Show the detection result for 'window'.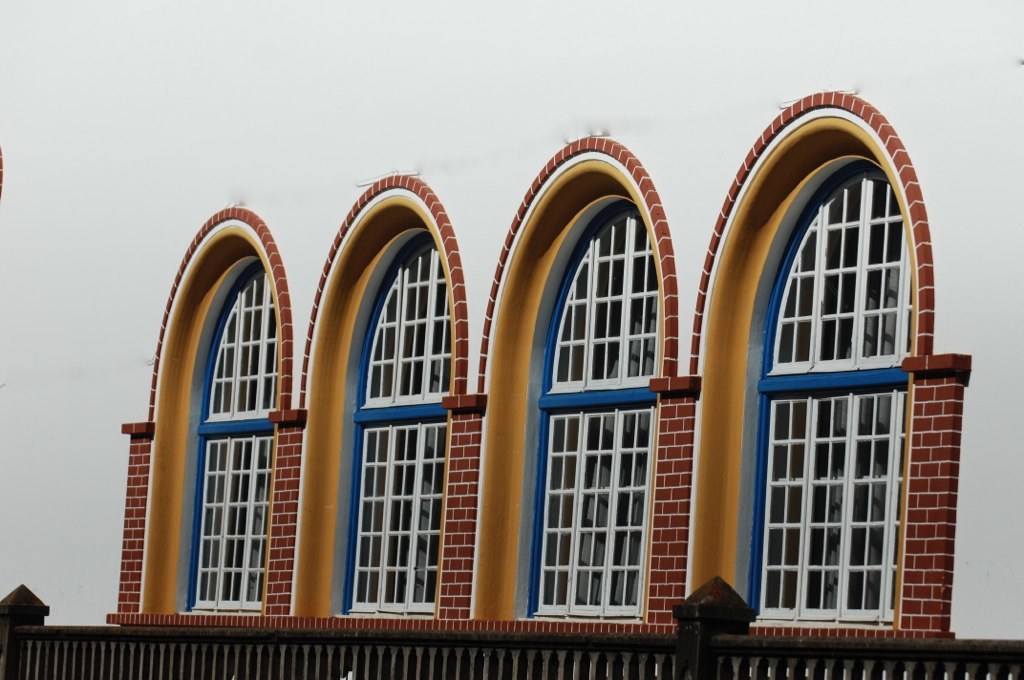
locate(464, 134, 679, 640).
